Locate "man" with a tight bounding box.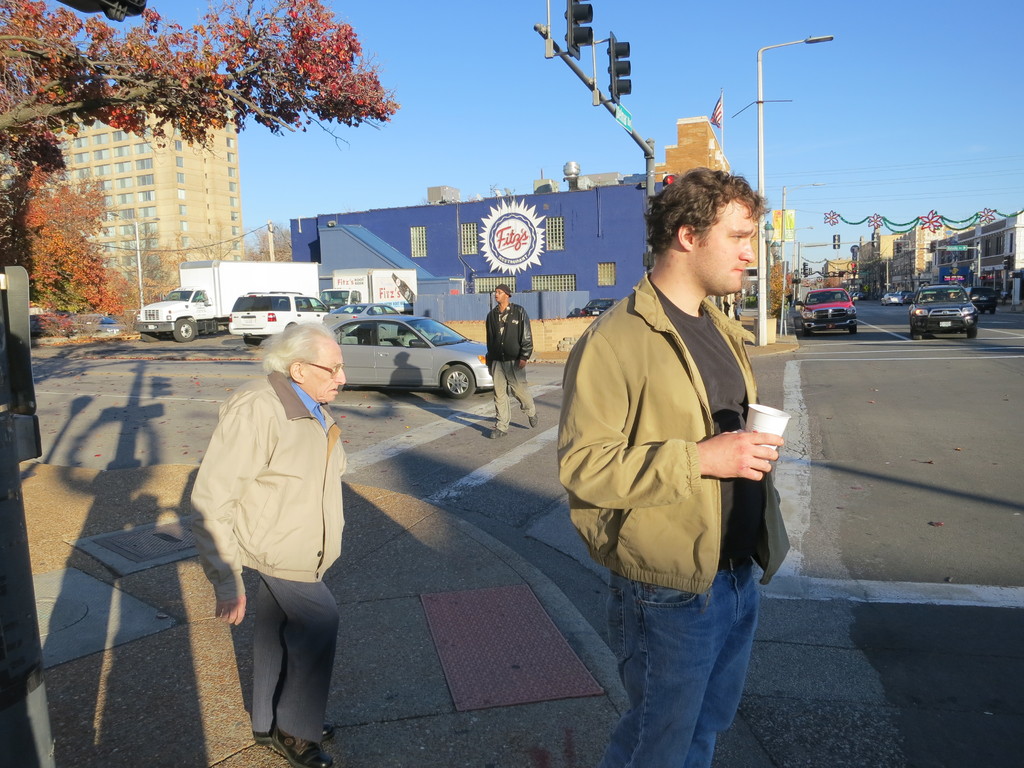
{"left": 486, "top": 280, "right": 538, "bottom": 442}.
